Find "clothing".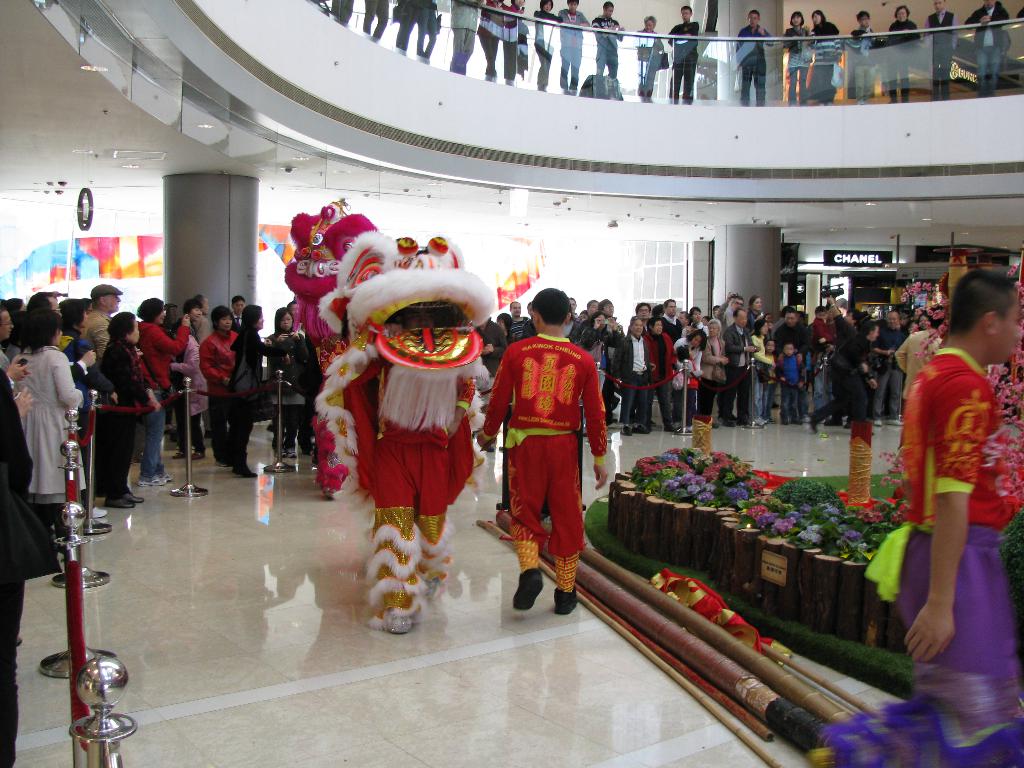
<bbox>848, 23, 864, 110</bbox>.
